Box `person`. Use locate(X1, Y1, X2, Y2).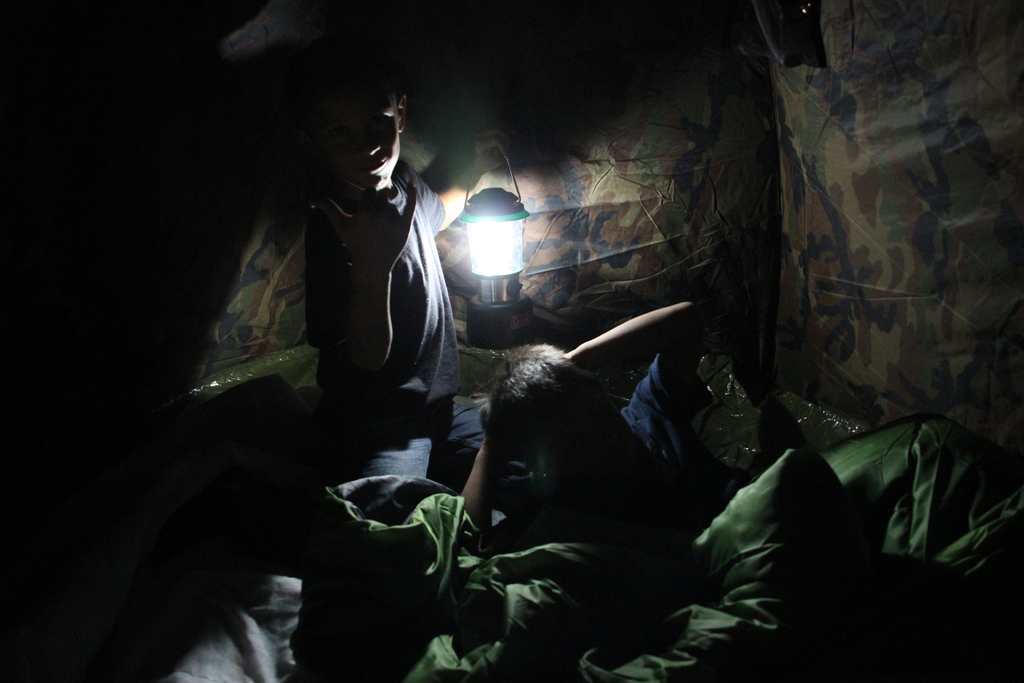
locate(293, 57, 552, 486).
